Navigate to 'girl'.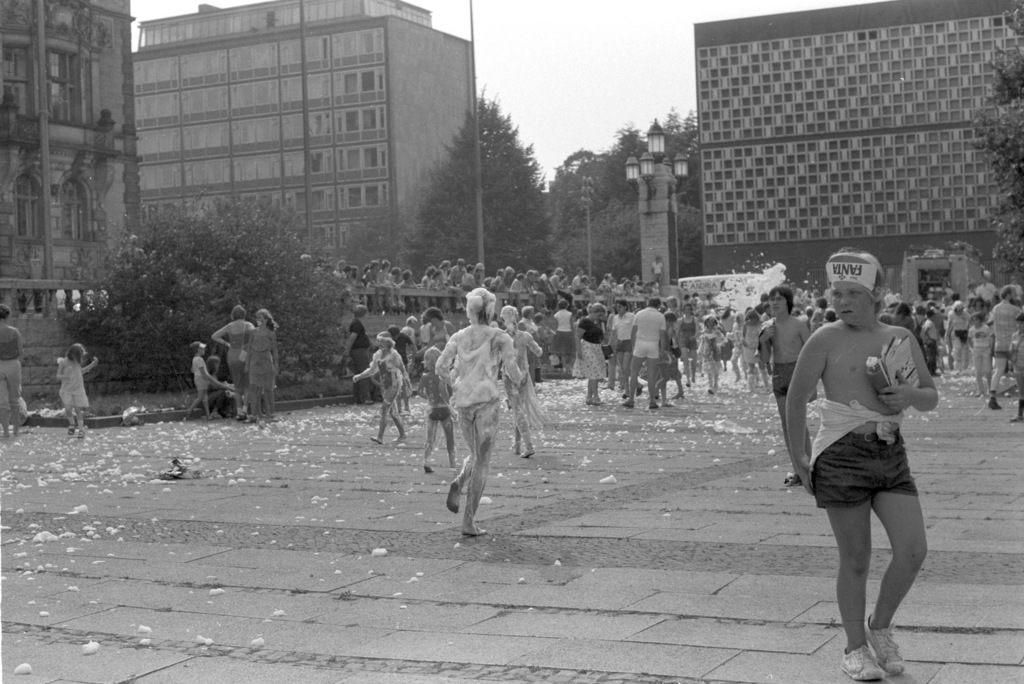
Navigation target: rect(416, 346, 451, 475).
